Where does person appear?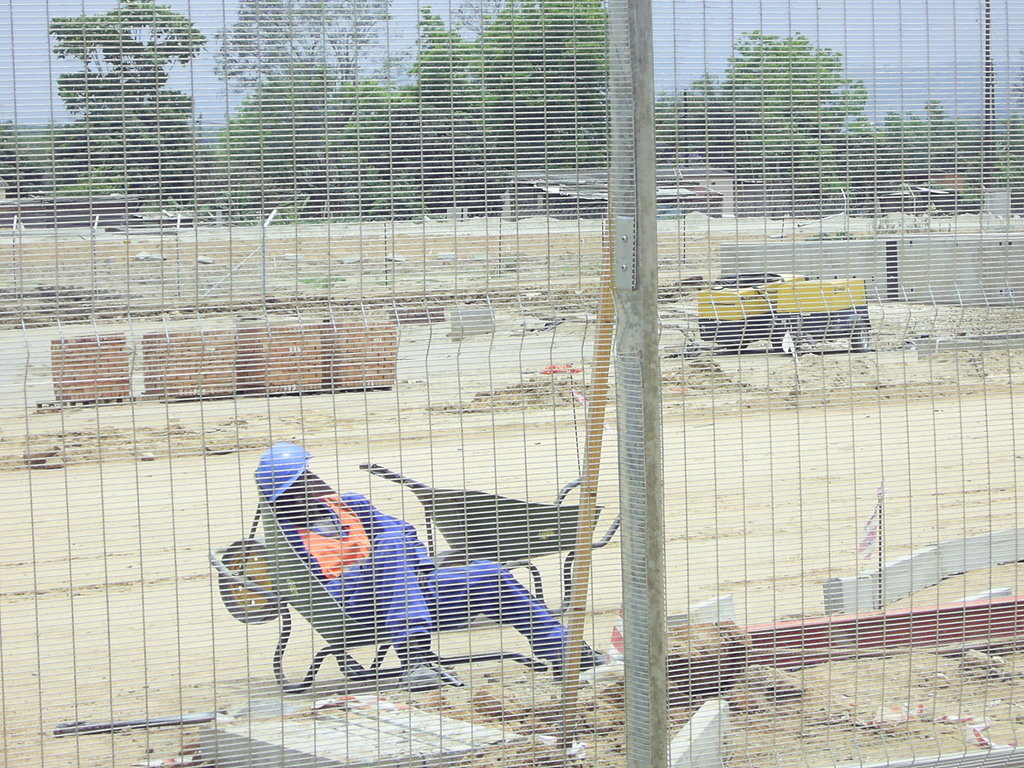
Appears at [250, 429, 508, 692].
